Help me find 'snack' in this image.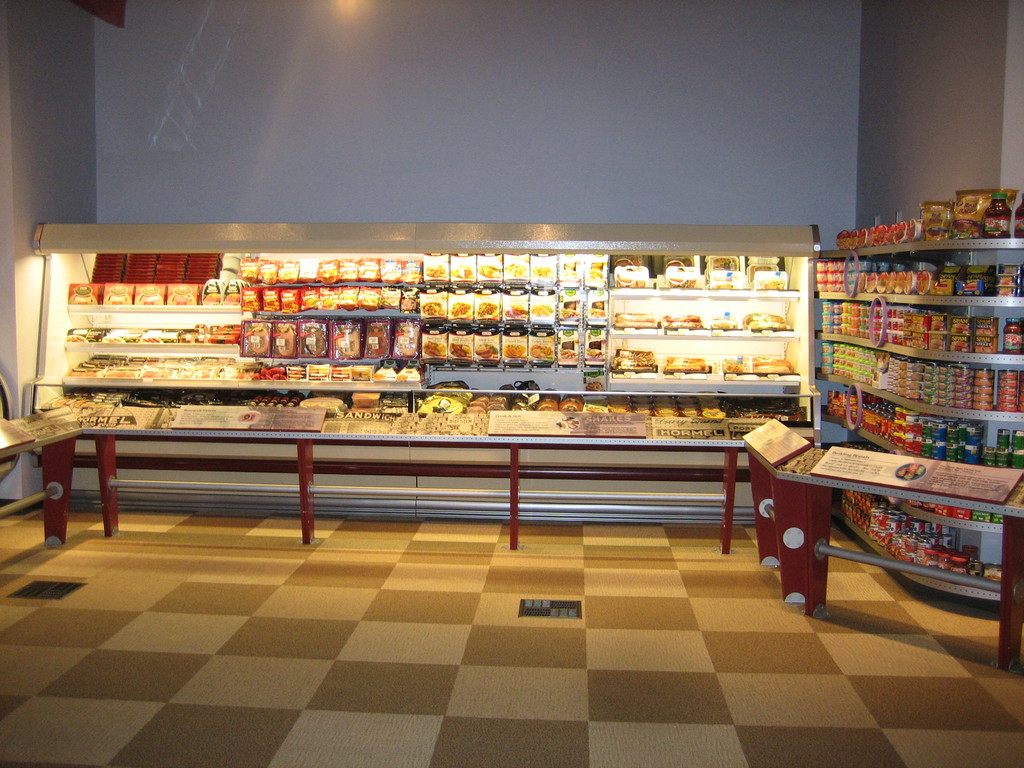
Found it: crop(754, 353, 794, 375).
